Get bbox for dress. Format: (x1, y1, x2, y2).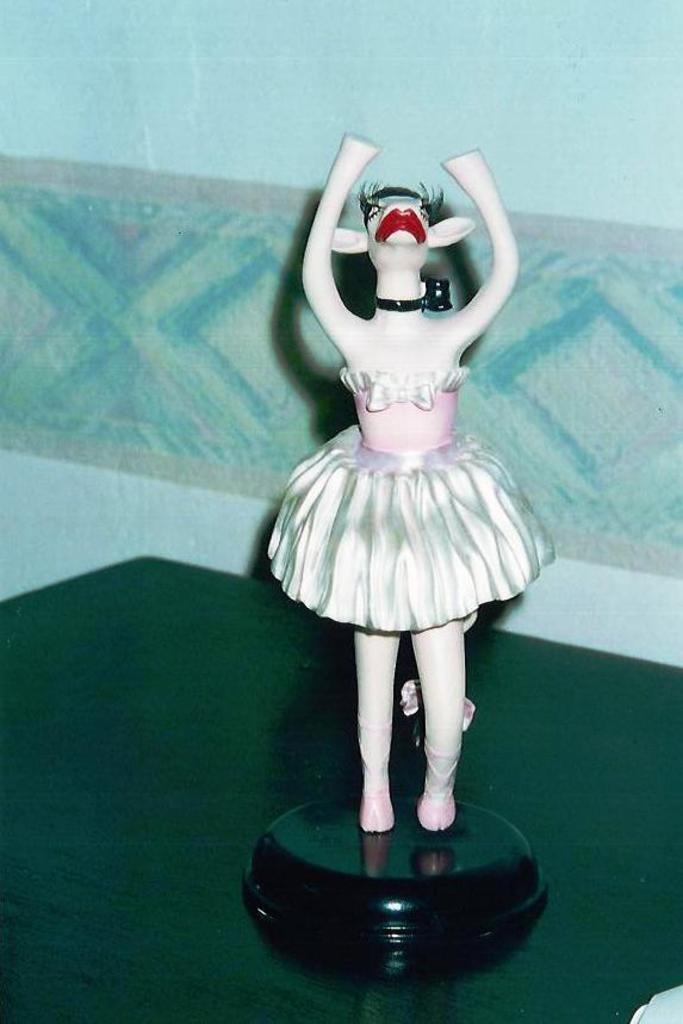
(274, 341, 547, 619).
